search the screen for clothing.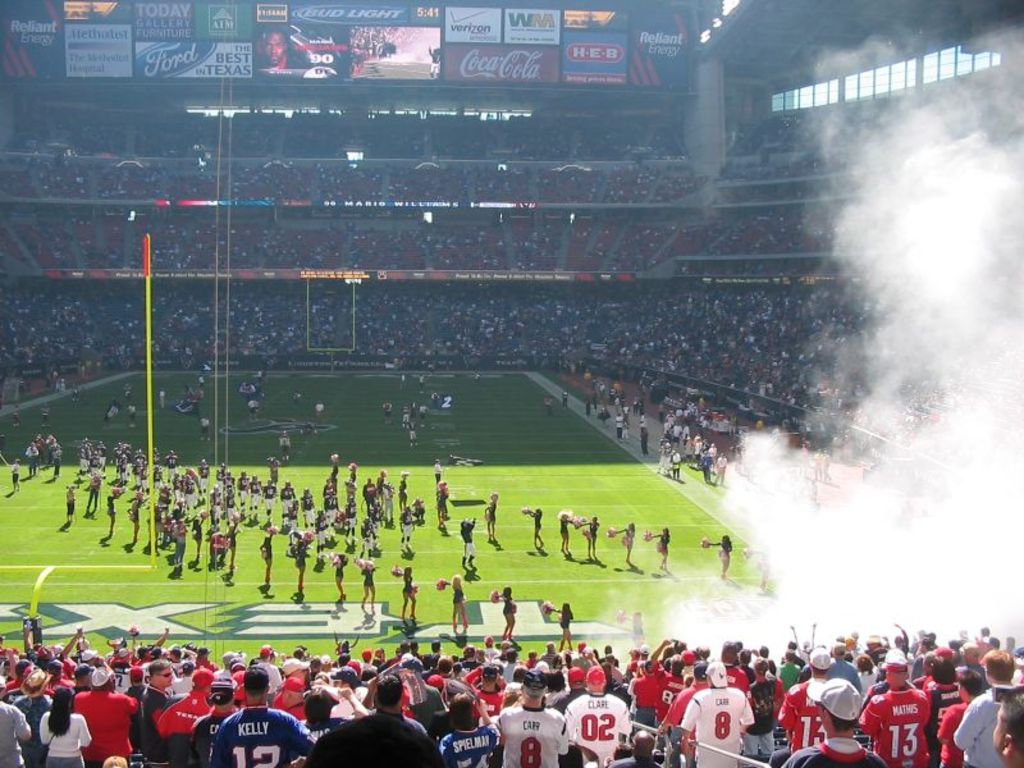
Found at 493,698,572,767.
